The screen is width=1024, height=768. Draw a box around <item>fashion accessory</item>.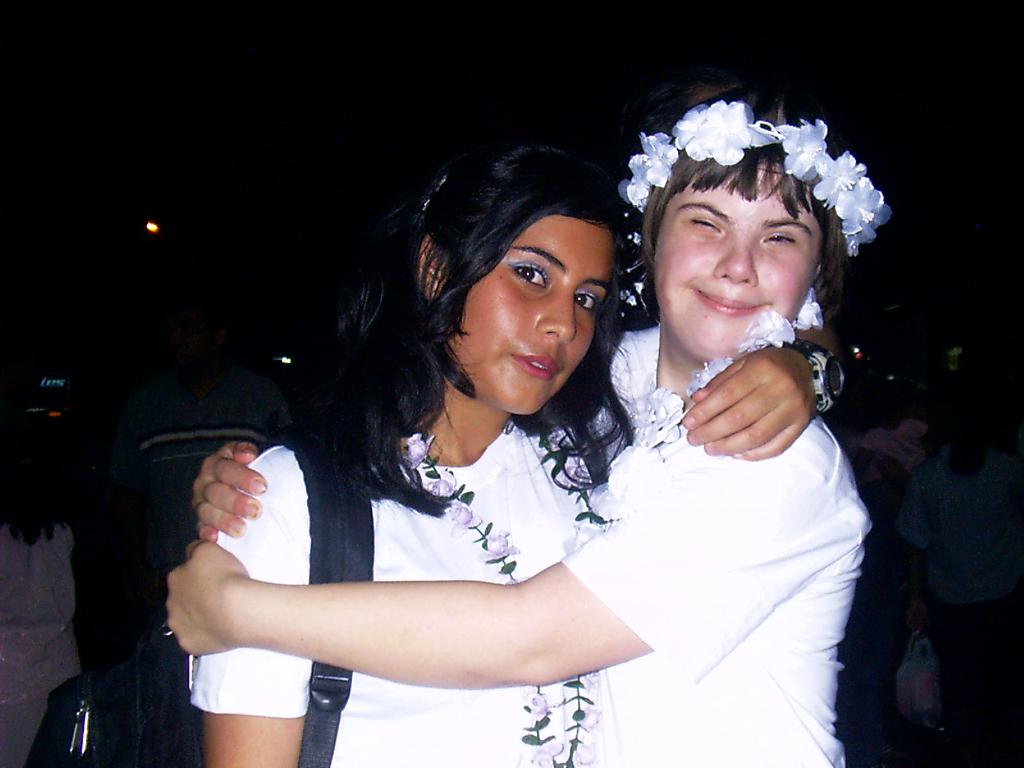
bbox(419, 173, 453, 212).
